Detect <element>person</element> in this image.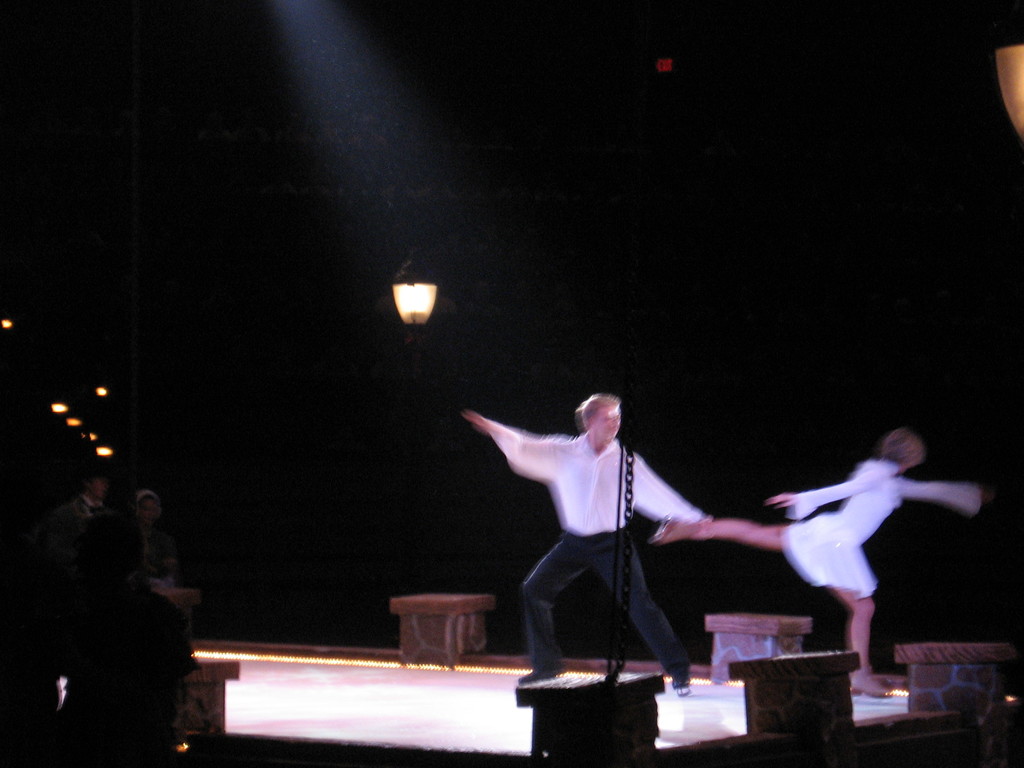
Detection: <region>131, 487, 180, 588</region>.
